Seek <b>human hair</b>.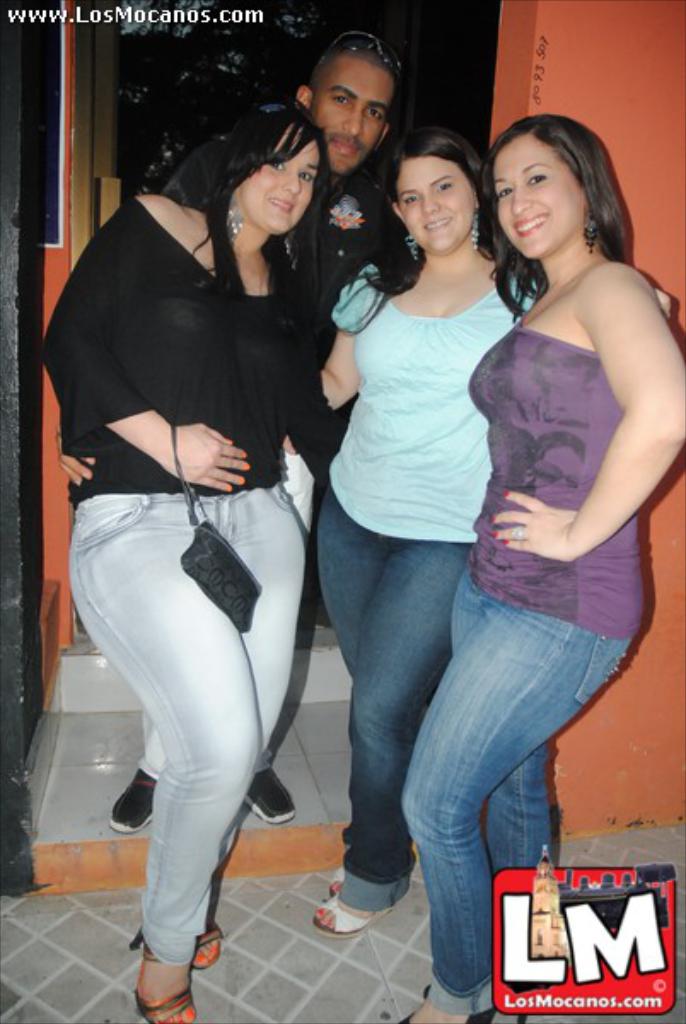
<bbox>333, 126, 491, 317</bbox>.
